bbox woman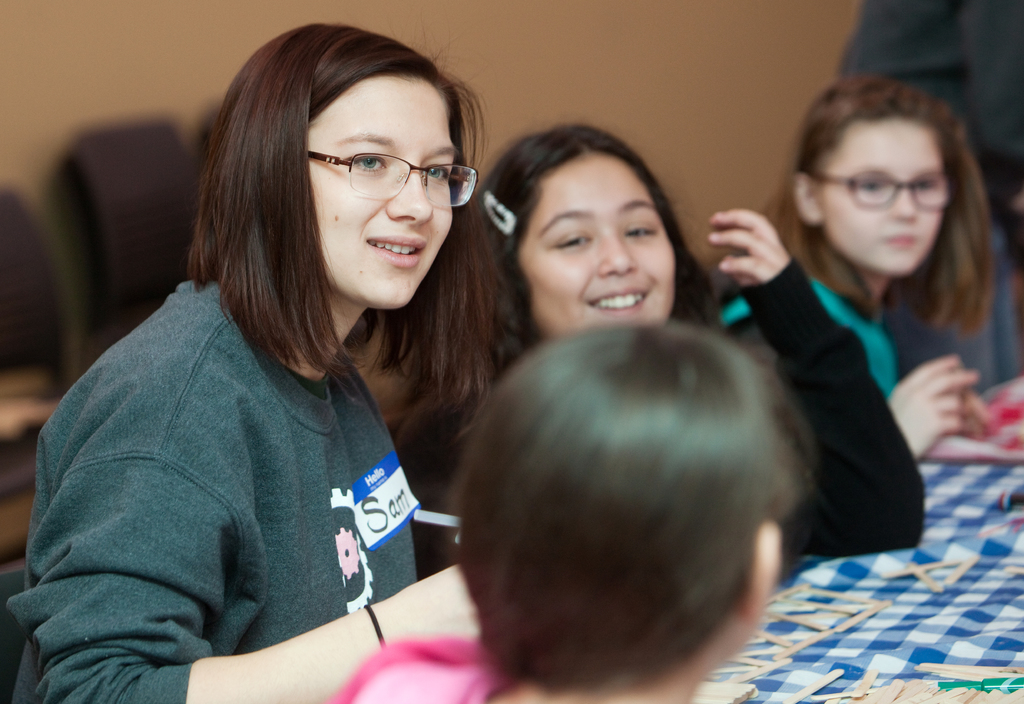
<region>12, 22, 507, 703</region>
